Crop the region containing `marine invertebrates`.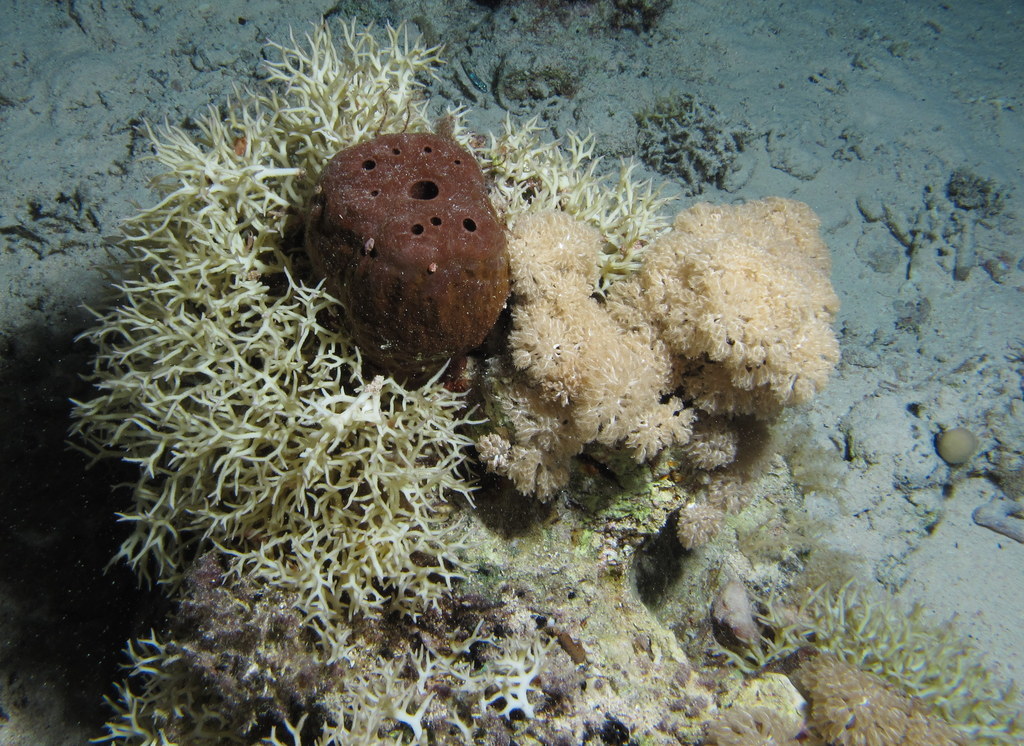
Crop region: (27, 11, 845, 745).
